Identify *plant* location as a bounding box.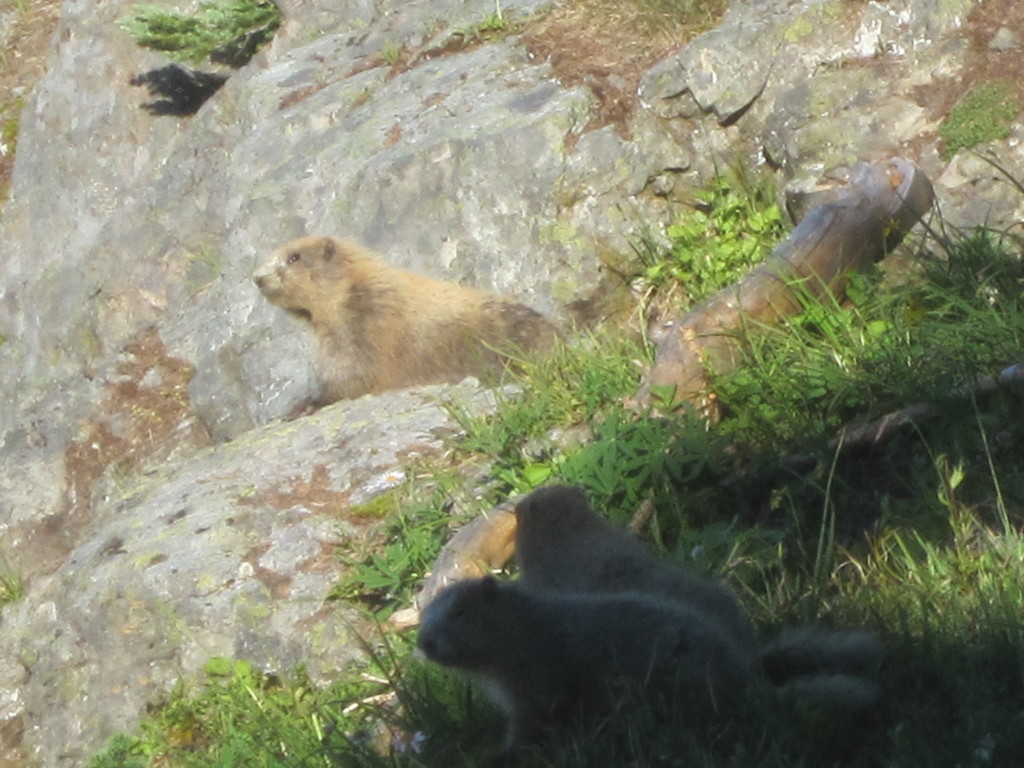
452, 6, 510, 38.
